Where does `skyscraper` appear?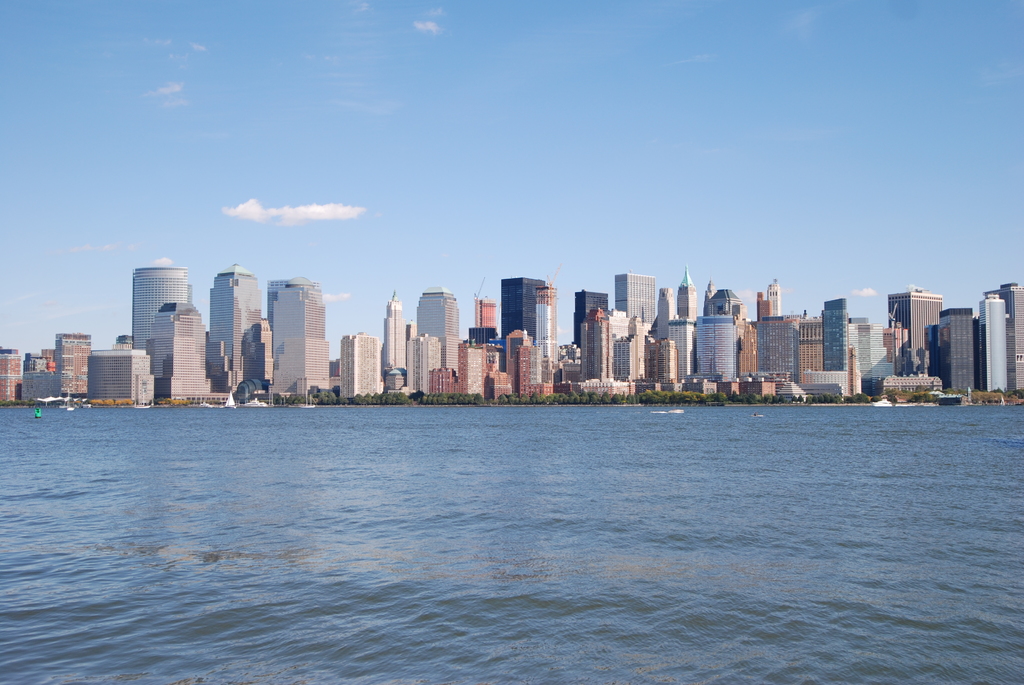
Appears at select_region(203, 264, 271, 407).
